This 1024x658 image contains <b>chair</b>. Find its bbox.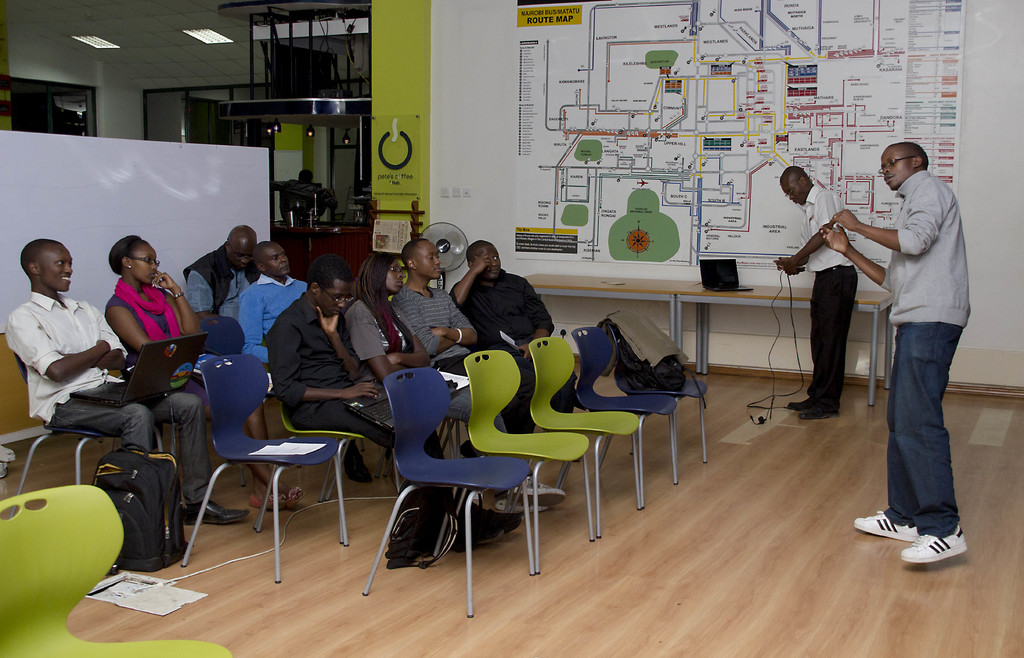
region(600, 316, 714, 463).
